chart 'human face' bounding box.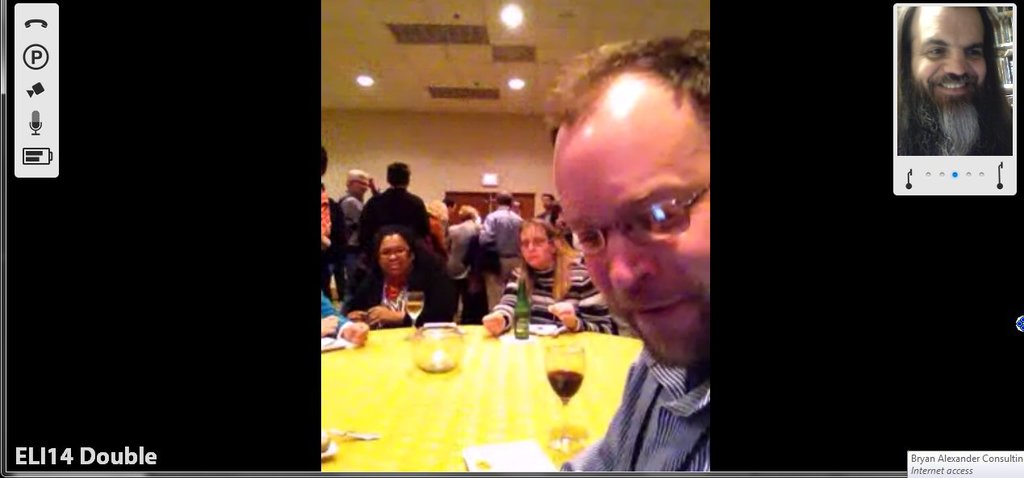
Charted: {"left": 553, "top": 75, "right": 708, "bottom": 351}.
